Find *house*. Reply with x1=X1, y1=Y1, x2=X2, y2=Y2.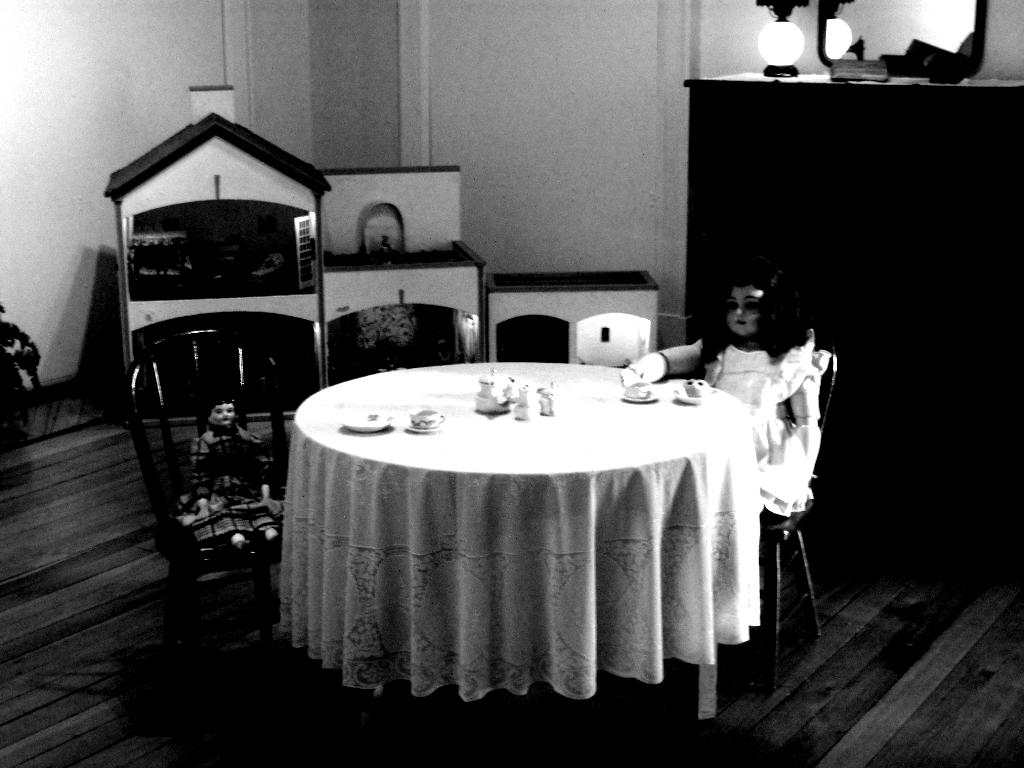
x1=0, y1=0, x2=1023, y2=767.
